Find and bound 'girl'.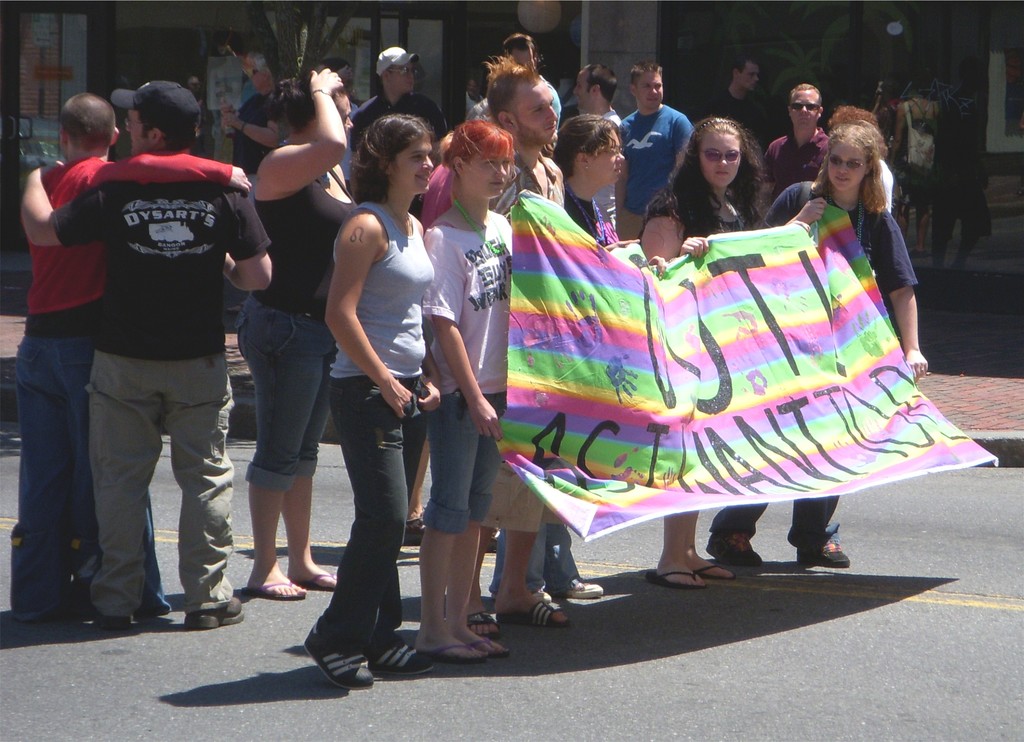
Bound: 325/115/434/683.
